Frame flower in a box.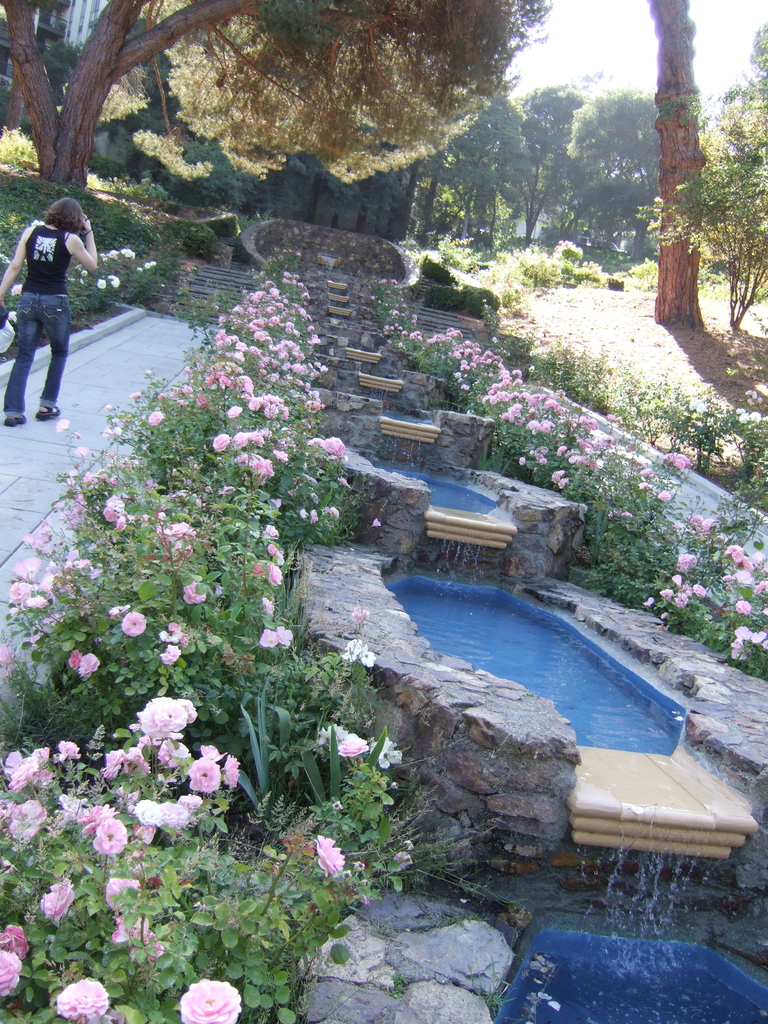
Rect(67, 648, 81, 667).
